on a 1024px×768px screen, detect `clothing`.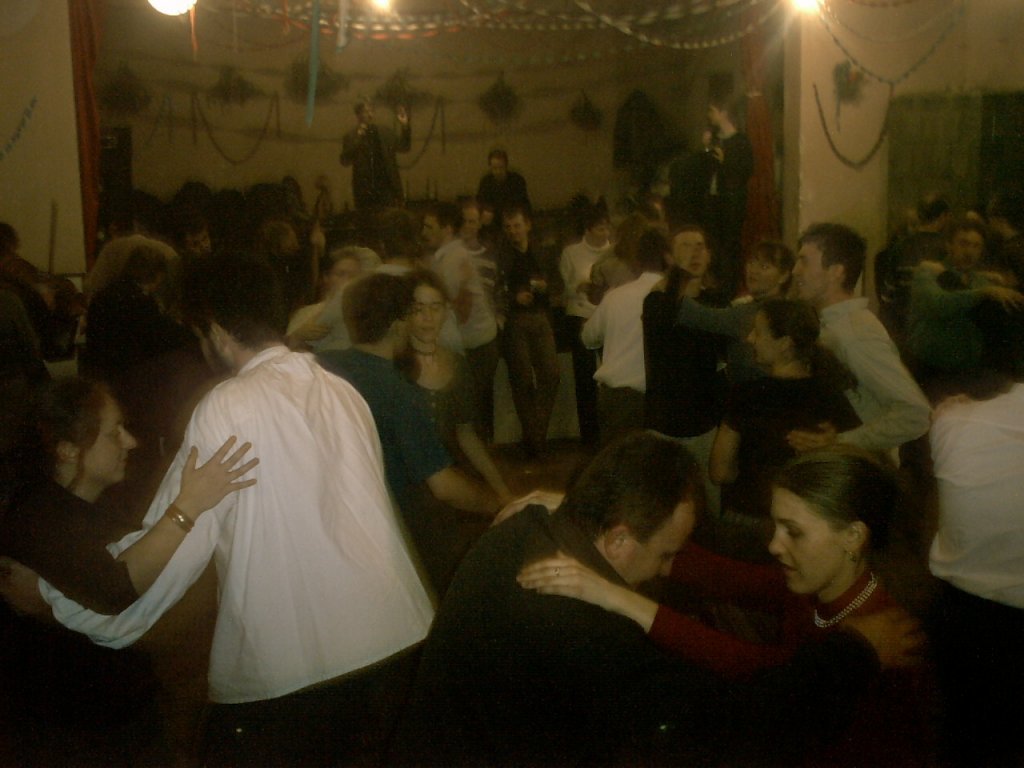
<bbox>0, 481, 155, 767</bbox>.
